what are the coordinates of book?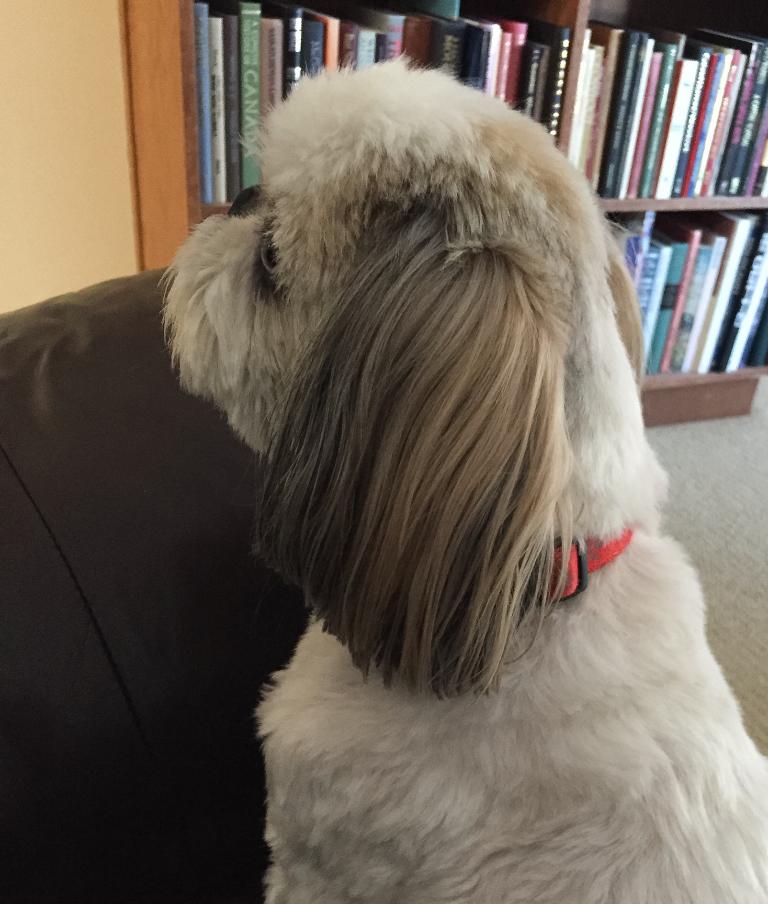
pyautogui.locateOnScreen(190, 1, 216, 204).
